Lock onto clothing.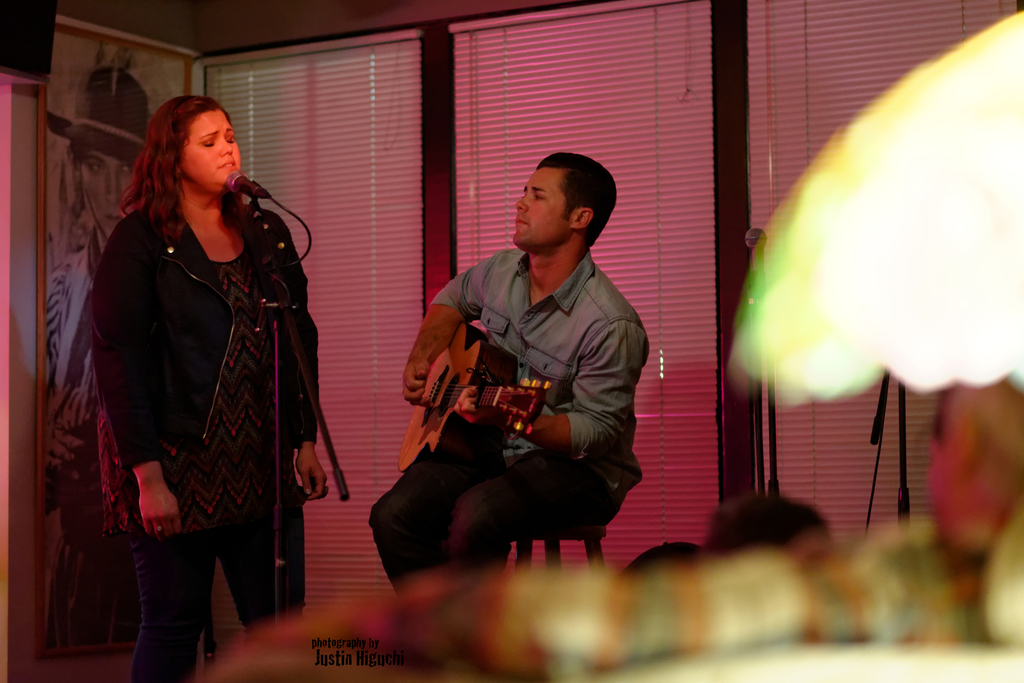
Locked: bbox=[90, 149, 317, 622].
